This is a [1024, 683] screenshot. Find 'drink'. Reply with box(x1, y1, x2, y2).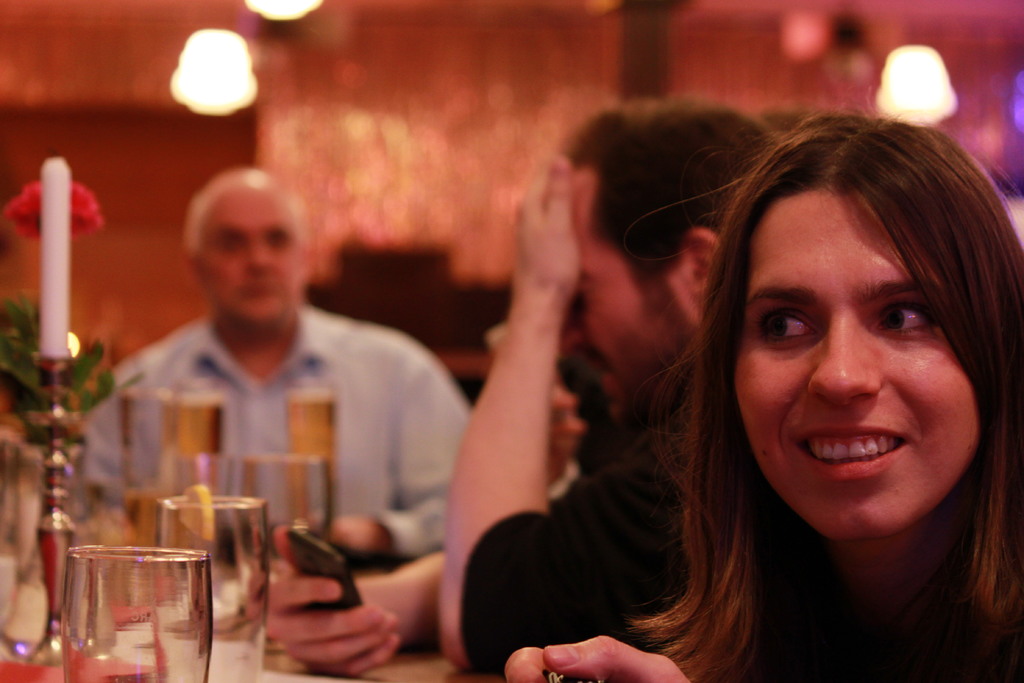
box(122, 393, 174, 545).
